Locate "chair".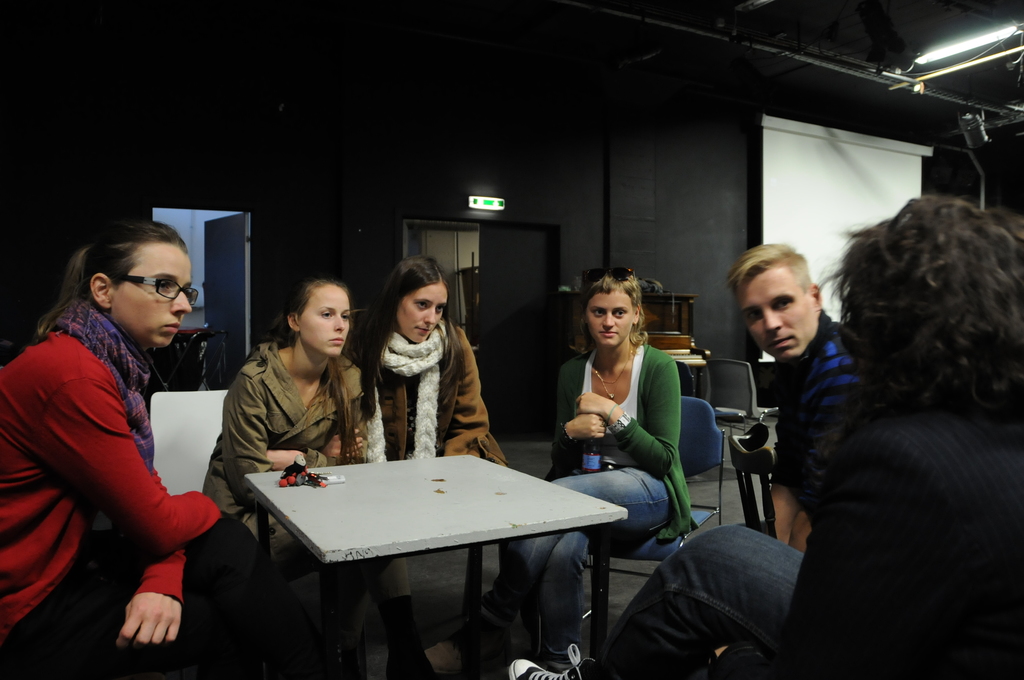
Bounding box: 669 364 697 396.
